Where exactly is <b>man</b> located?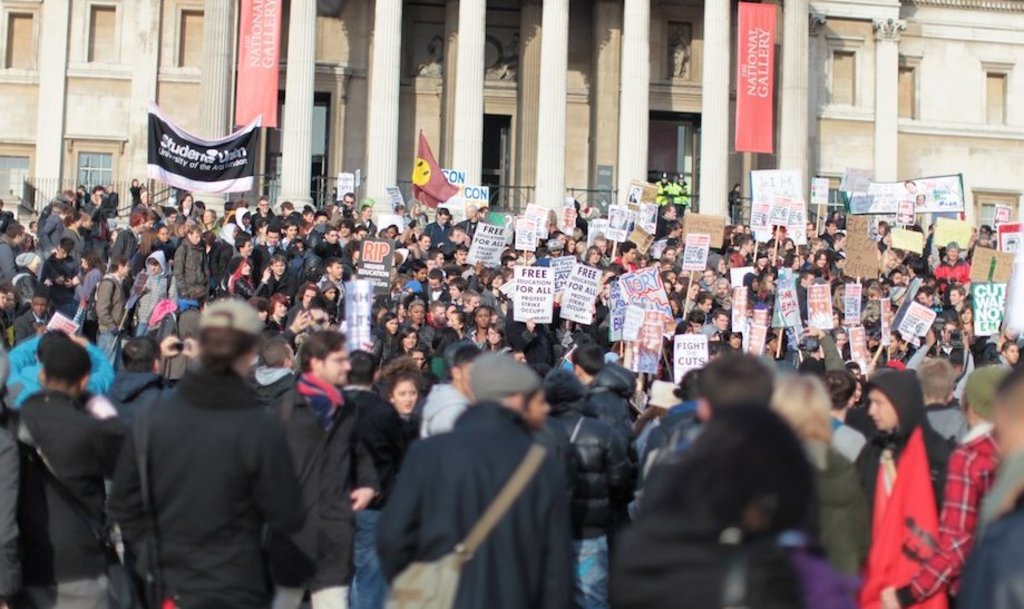
Its bounding box is (left=124, top=245, right=183, bottom=333).
